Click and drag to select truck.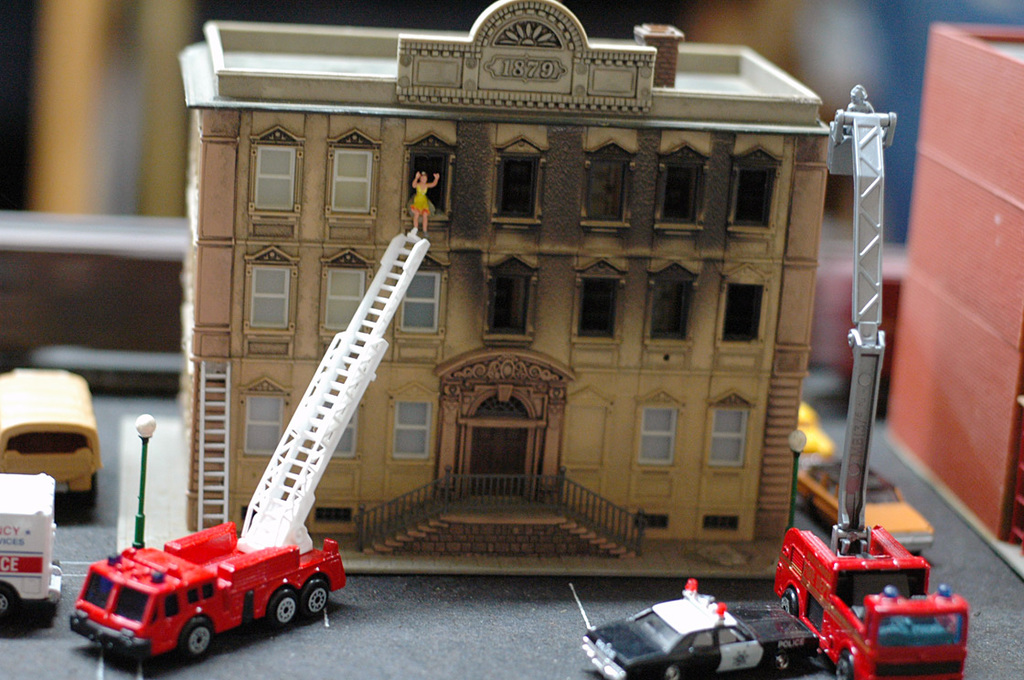
Selection: Rect(0, 467, 63, 636).
